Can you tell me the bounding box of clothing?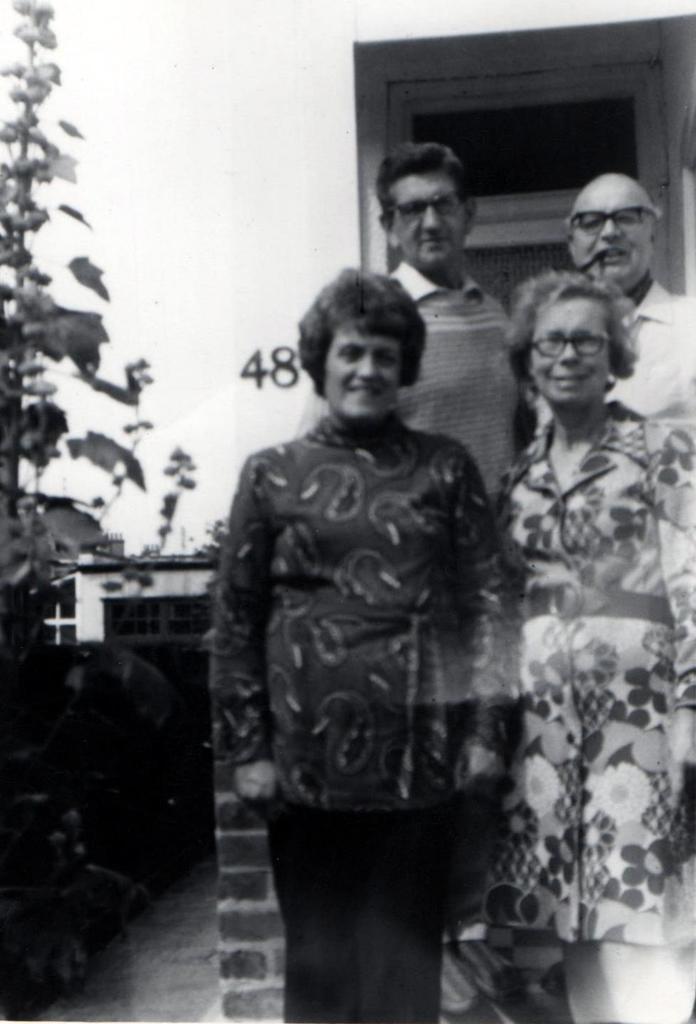
(left=488, top=394, right=695, bottom=1023).
